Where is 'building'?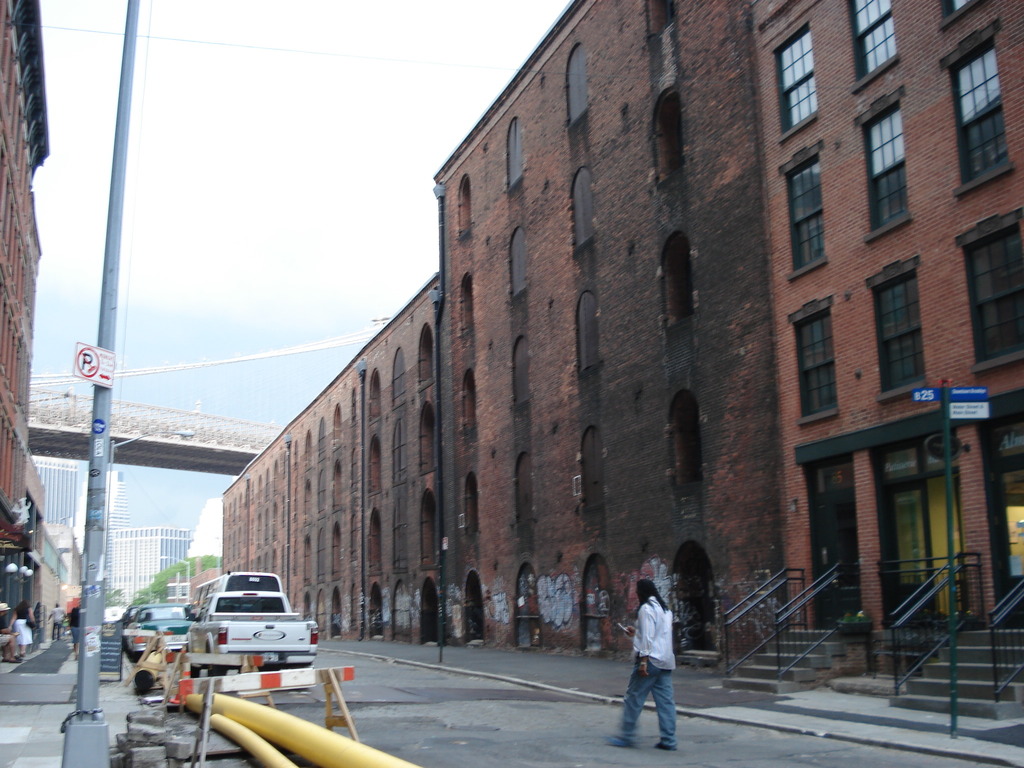
{"left": 0, "top": 0, "right": 49, "bottom": 637}.
